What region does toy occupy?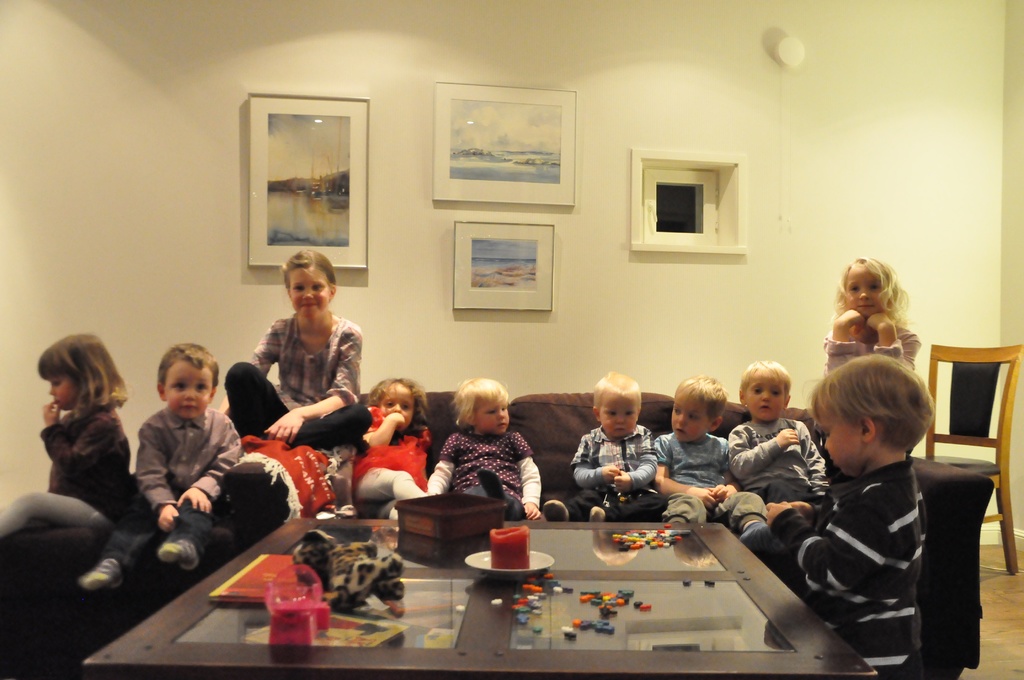
bbox(280, 524, 422, 627).
